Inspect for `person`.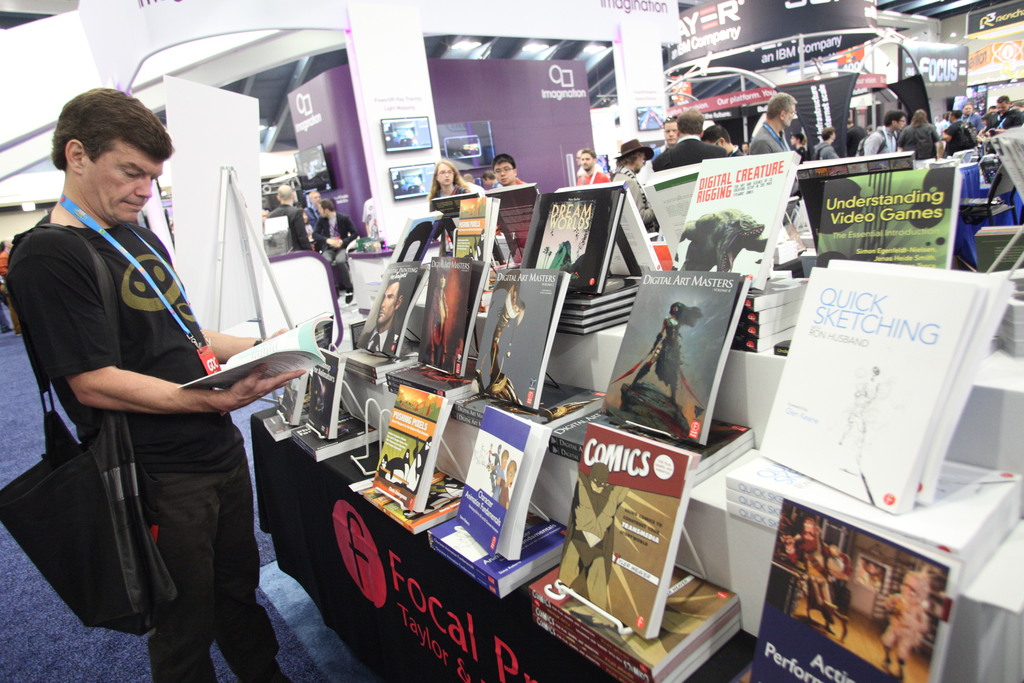
Inspection: 653, 106, 723, 165.
